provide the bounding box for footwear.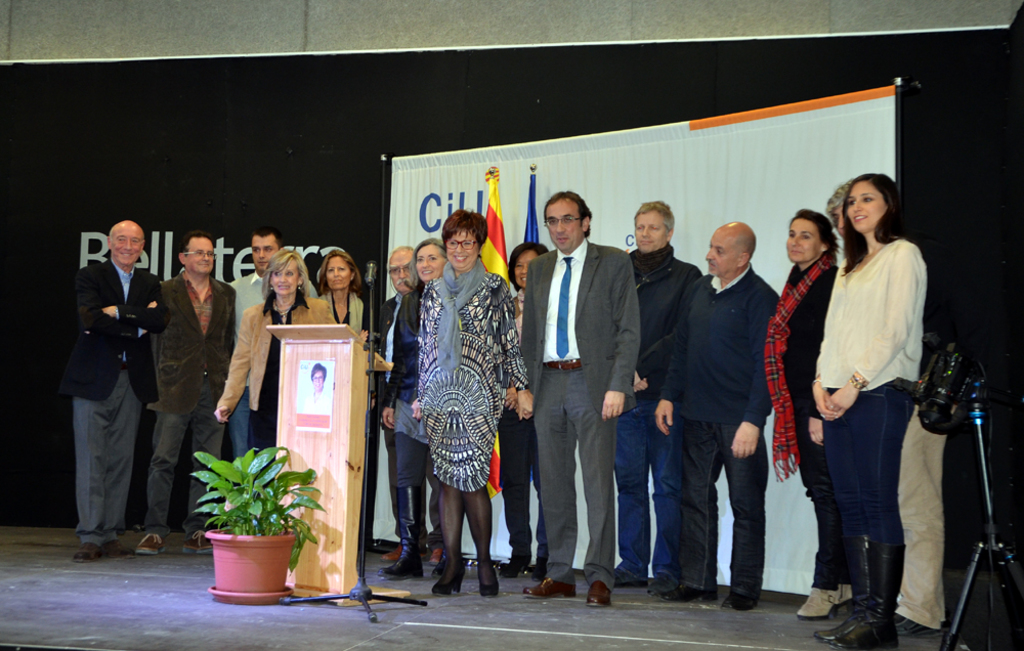
648 570 675 597.
